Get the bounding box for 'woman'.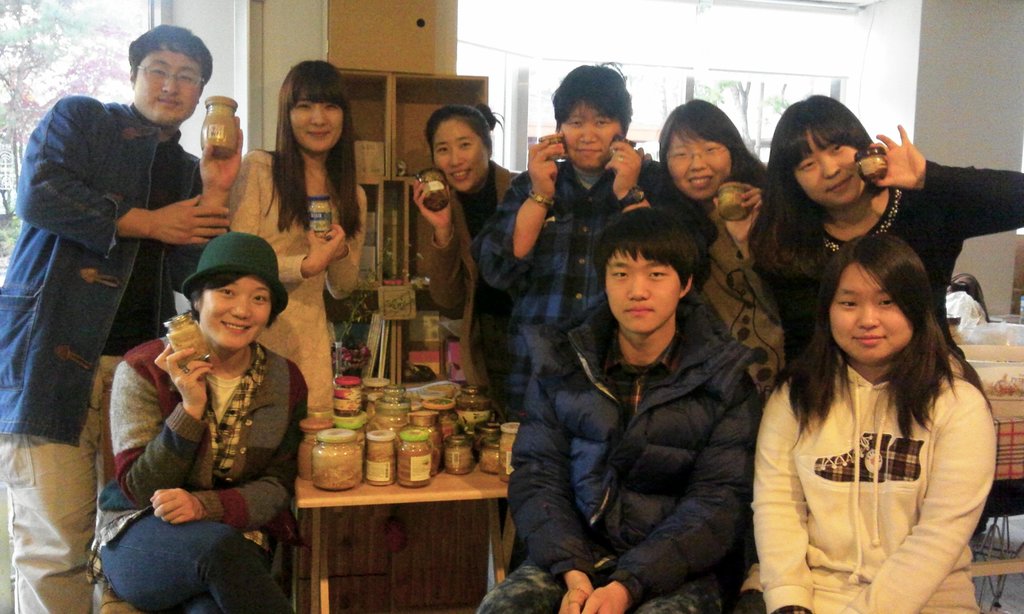
[94,233,309,613].
